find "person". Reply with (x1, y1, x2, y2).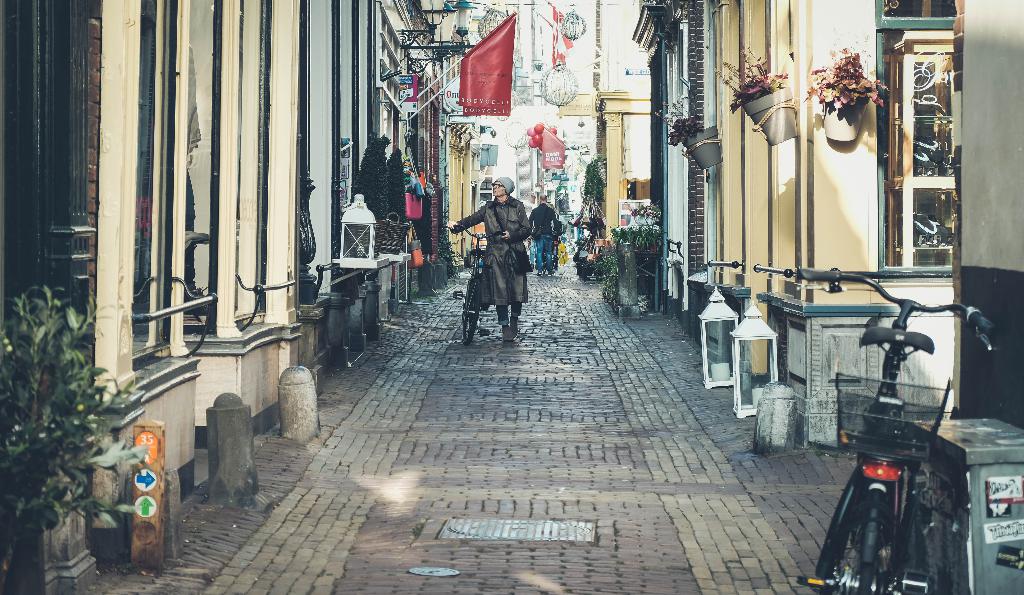
(527, 193, 562, 278).
